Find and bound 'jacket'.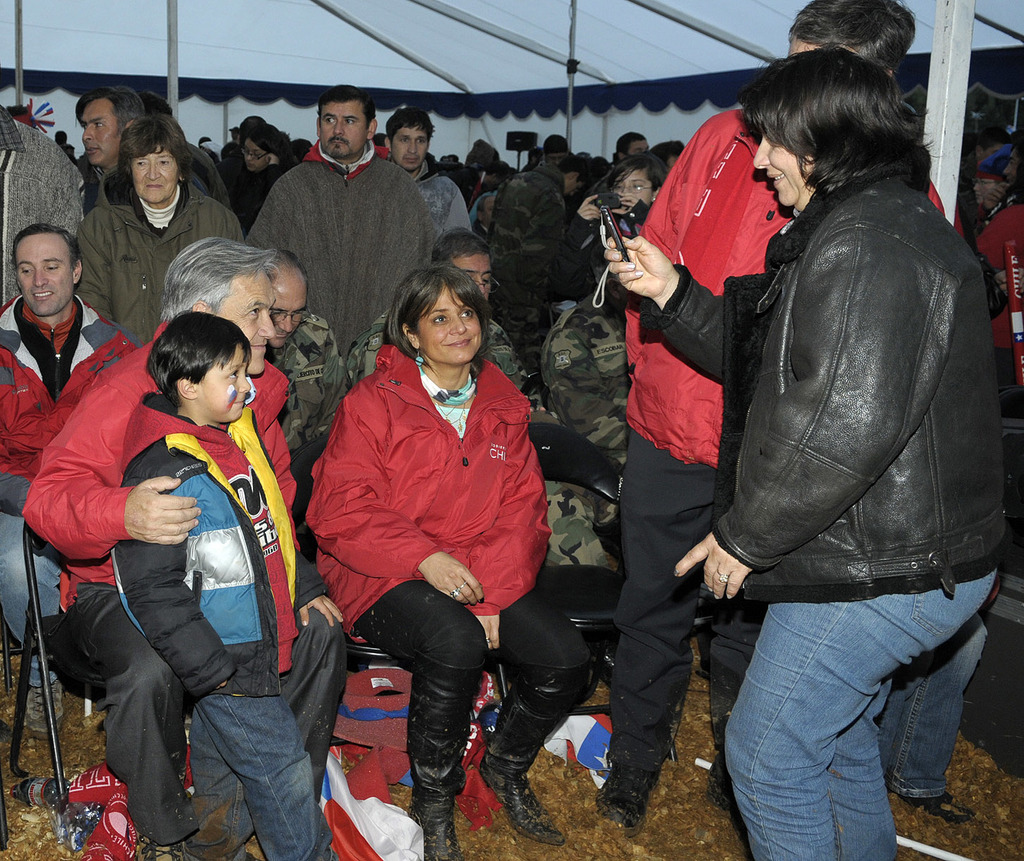
Bound: 0/290/115/520.
